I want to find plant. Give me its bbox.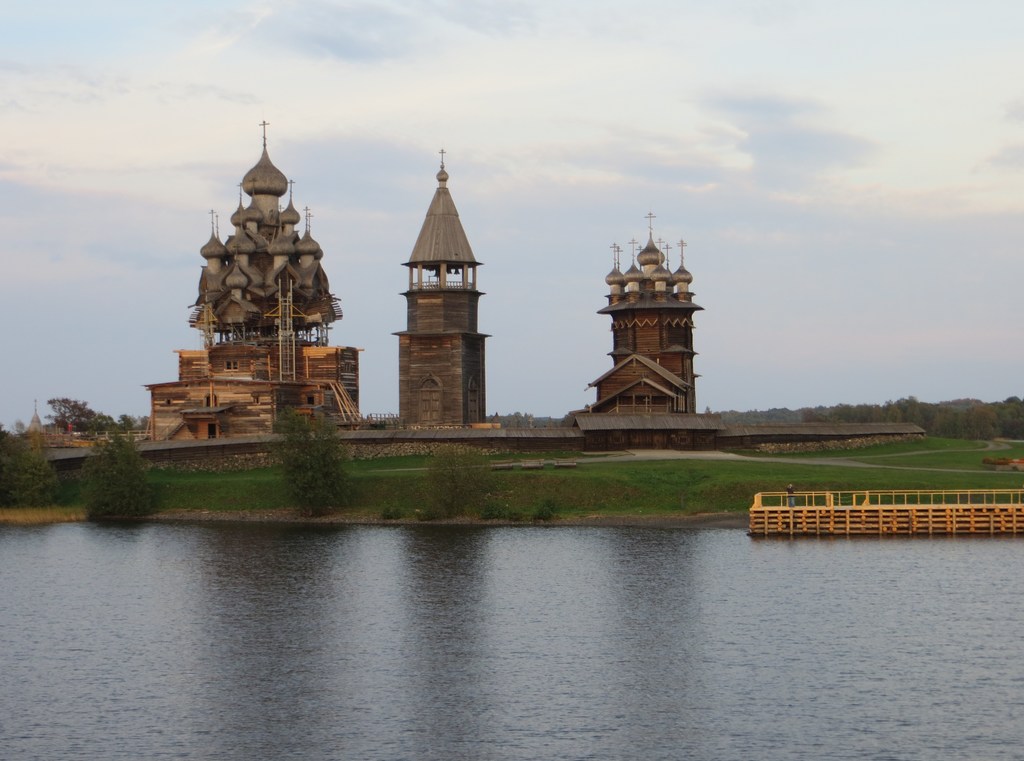
429 452 490 513.
